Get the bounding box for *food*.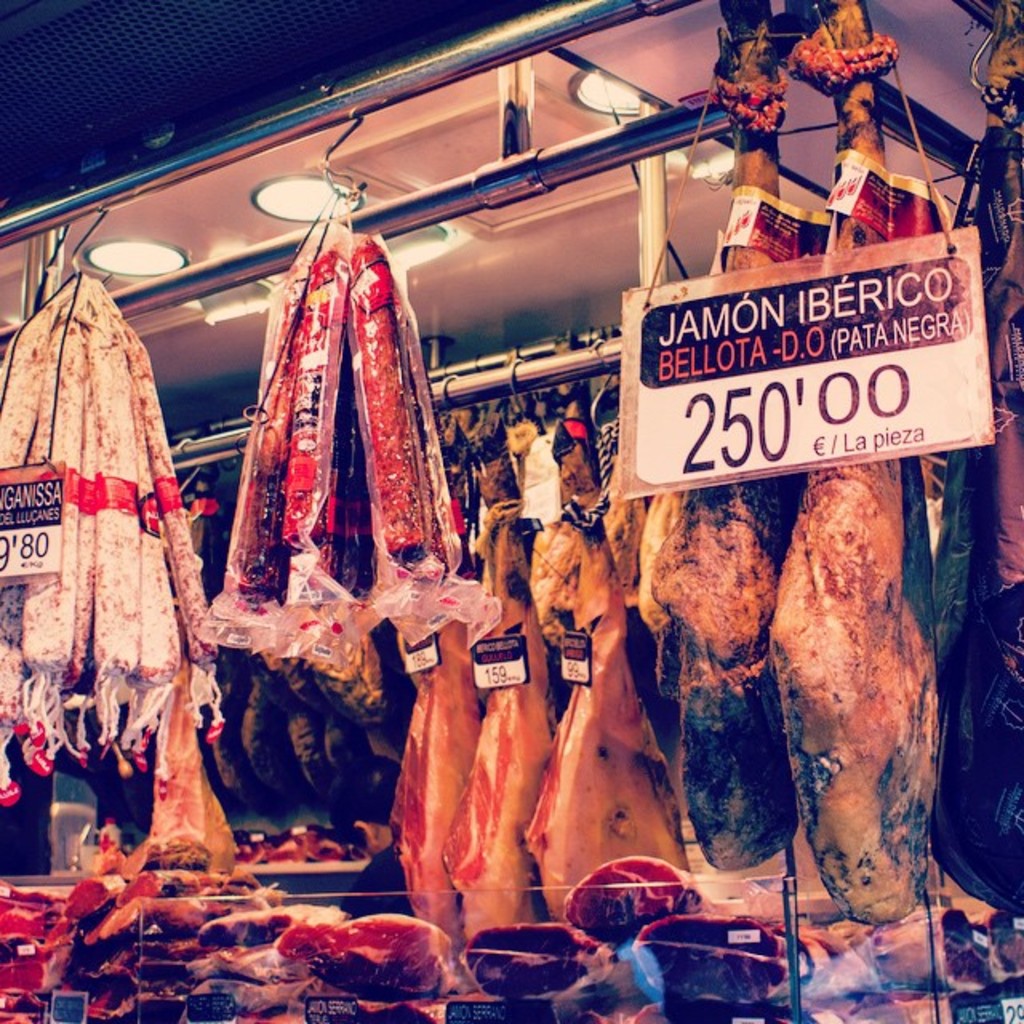
<box>779,442,949,891</box>.
